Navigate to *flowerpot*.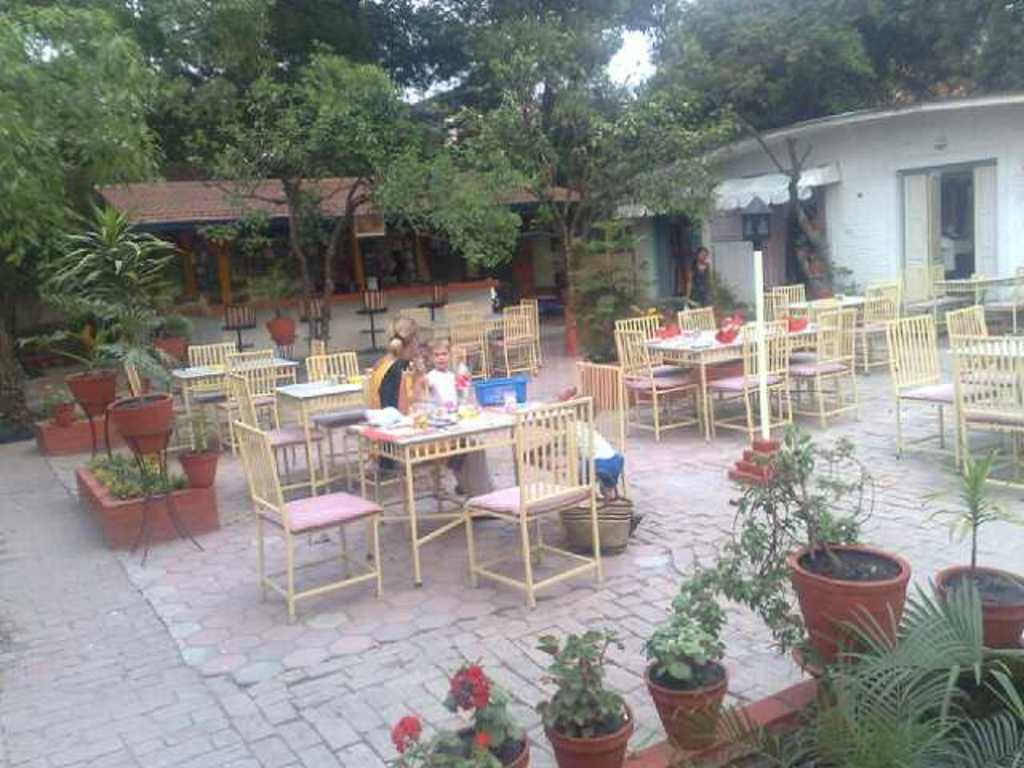
Navigation target: box=[925, 552, 1022, 650].
